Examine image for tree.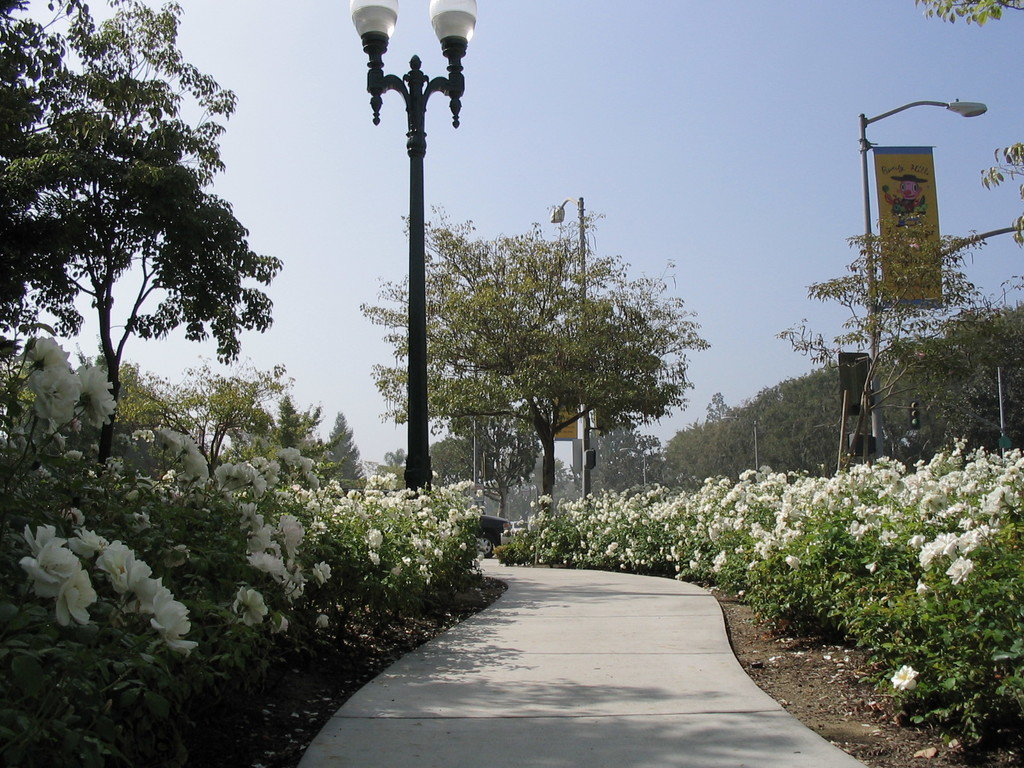
Examination result: <box>908,0,1023,27</box>.
